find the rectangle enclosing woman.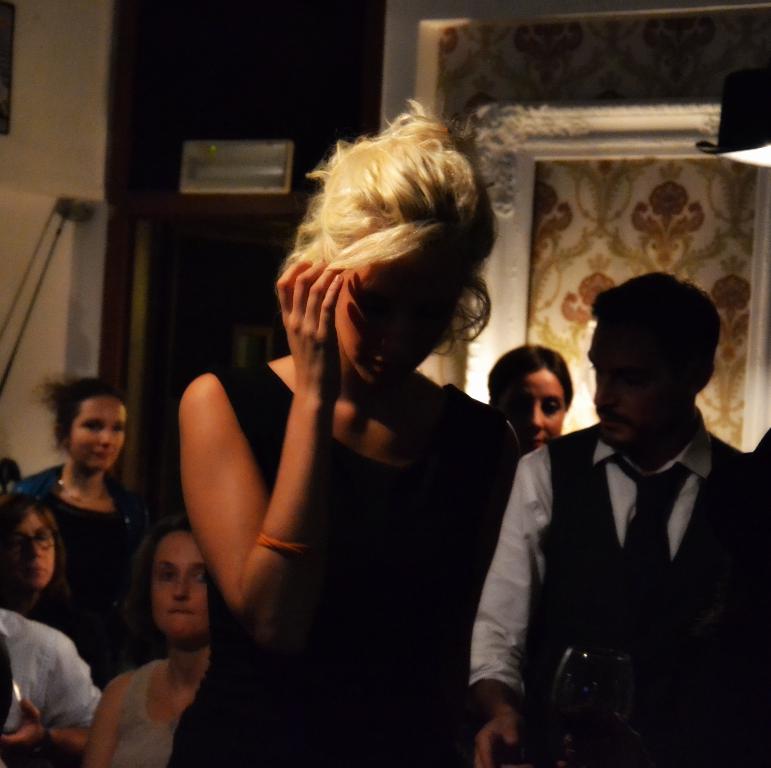
bbox=(172, 130, 536, 753).
